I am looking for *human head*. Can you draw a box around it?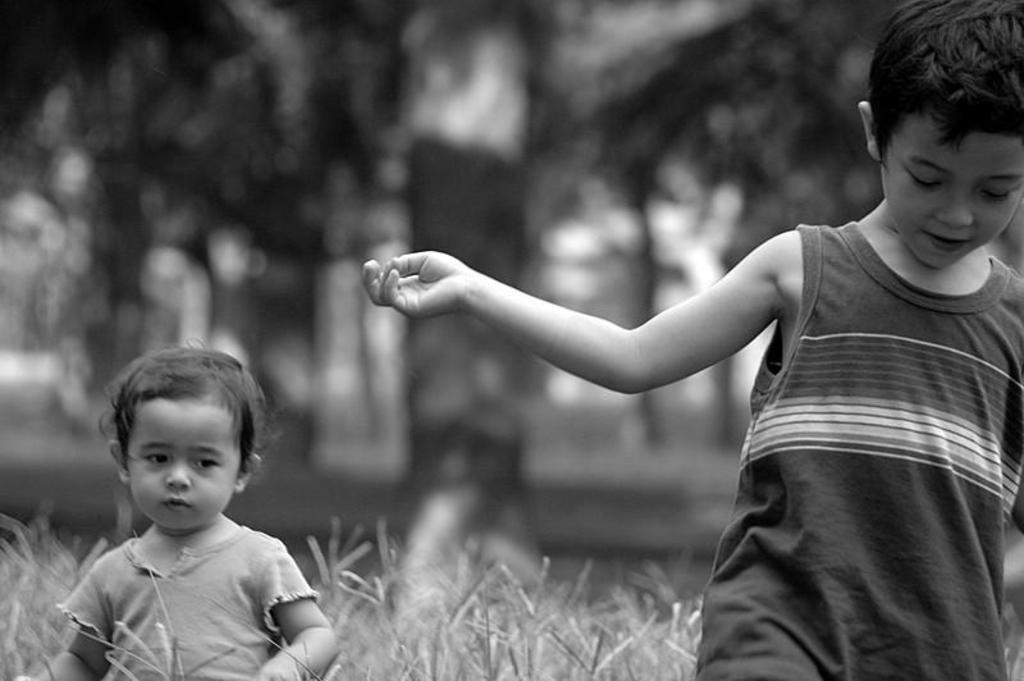
Sure, the bounding box is bbox=[856, 0, 1023, 271].
